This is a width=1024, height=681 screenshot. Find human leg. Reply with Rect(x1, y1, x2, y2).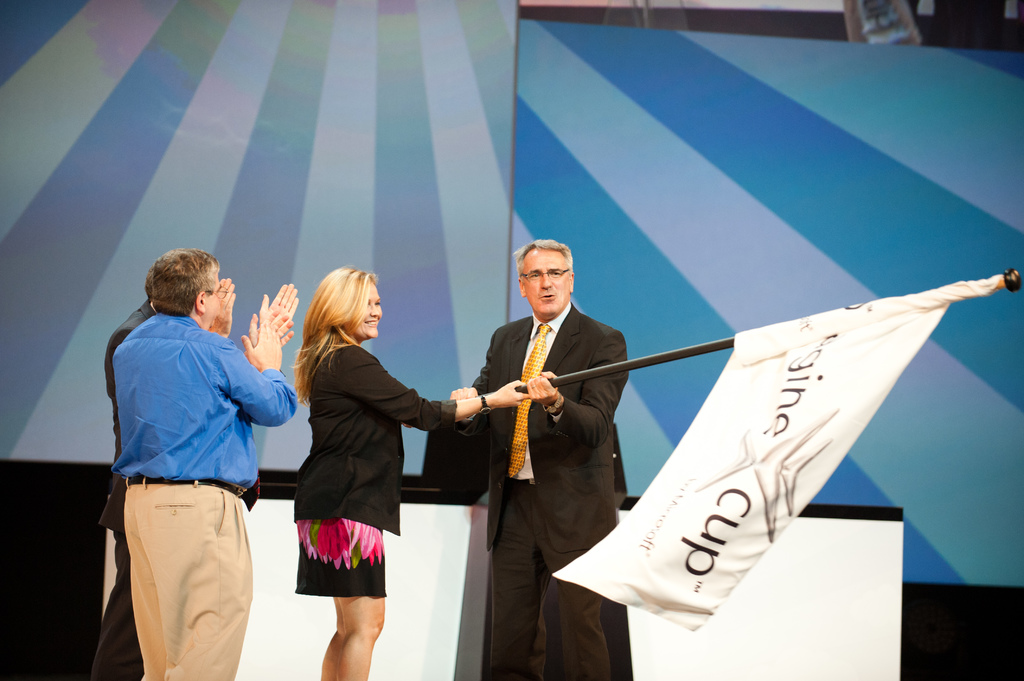
Rect(481, 481, 557, 680).
